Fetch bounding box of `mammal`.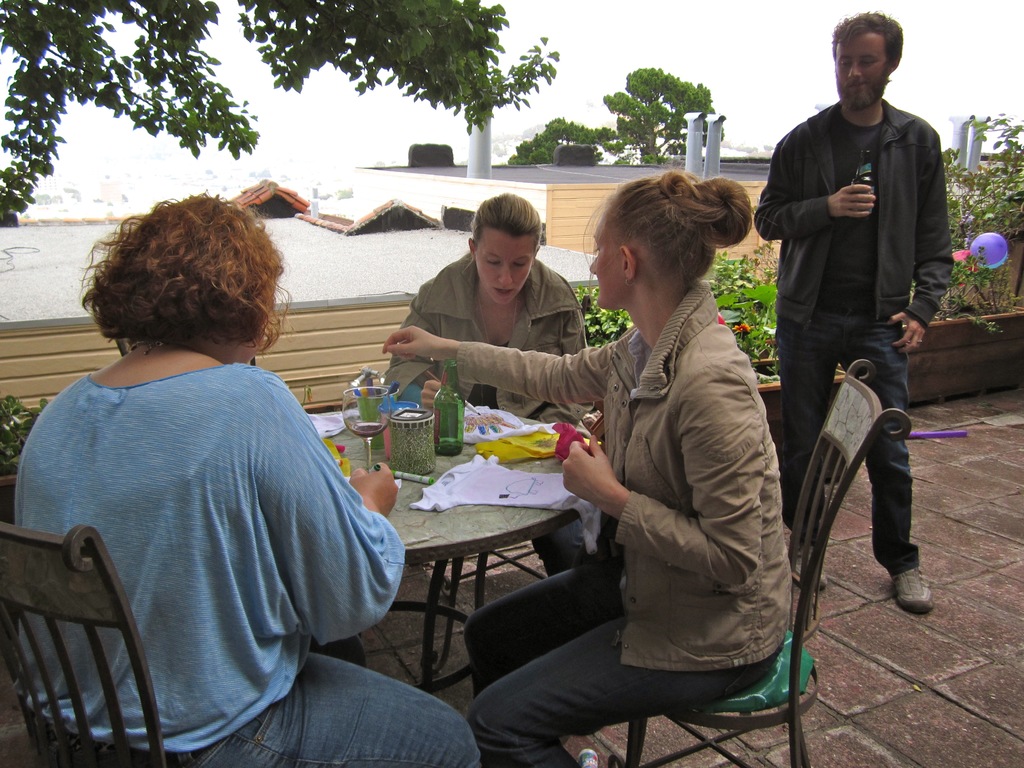
Bbox: region(0, 246, 401, 767).
